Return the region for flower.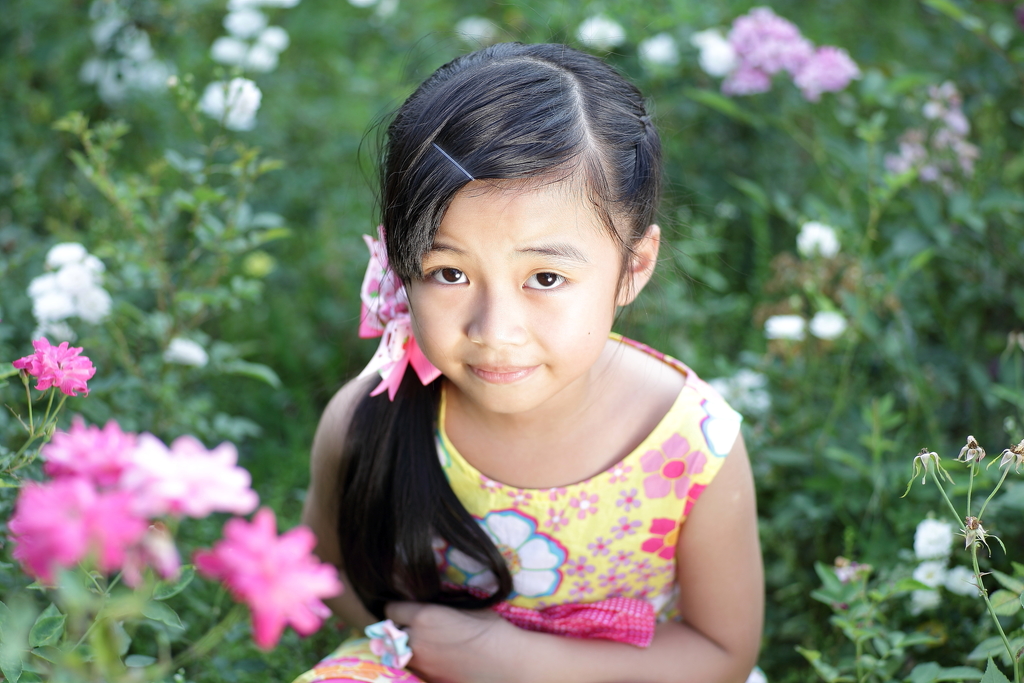
207:502:345:652.
